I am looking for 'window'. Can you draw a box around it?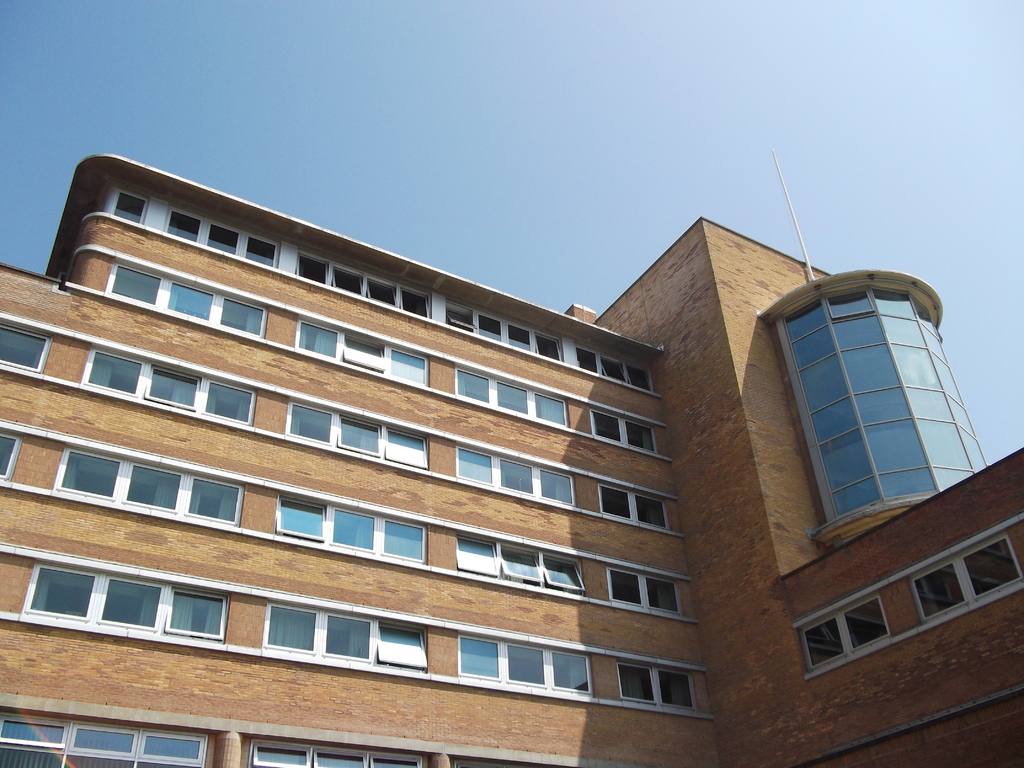
Sure, the bounding box is x1=287 y1=401 x2=429 y2=470.
